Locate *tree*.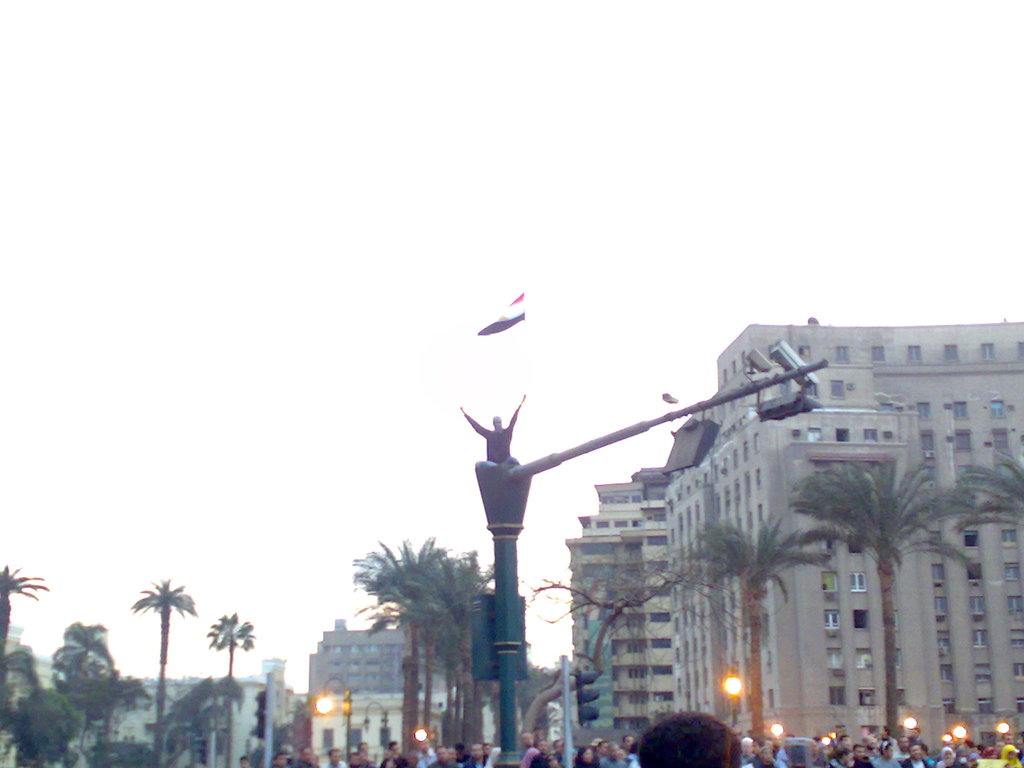
Bounding box: [947, 449, 1023, 539].
